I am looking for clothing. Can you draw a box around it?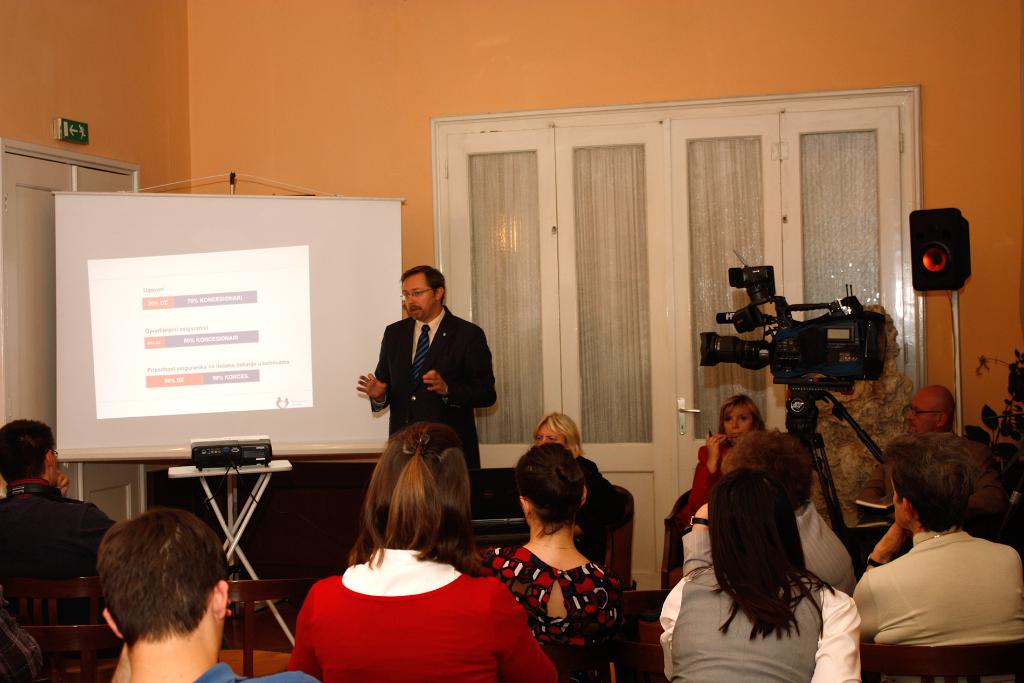
Sure, the bounding box is select_region(838, 534, 1023, 648).
